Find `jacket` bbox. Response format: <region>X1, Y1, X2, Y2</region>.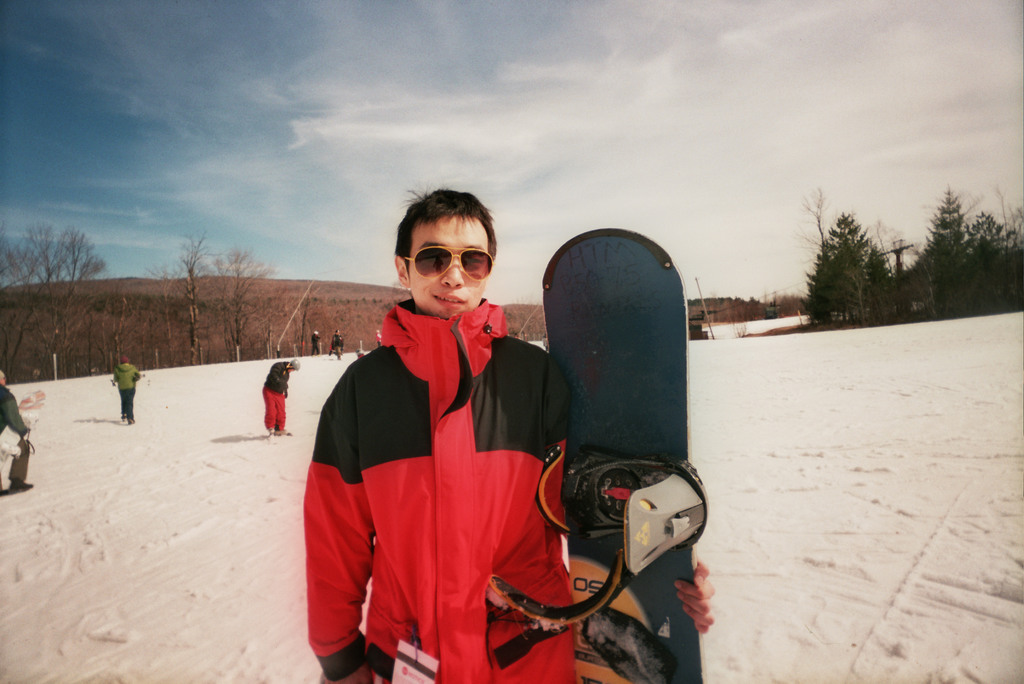
<region>262, 357, 289, 395</region>.
